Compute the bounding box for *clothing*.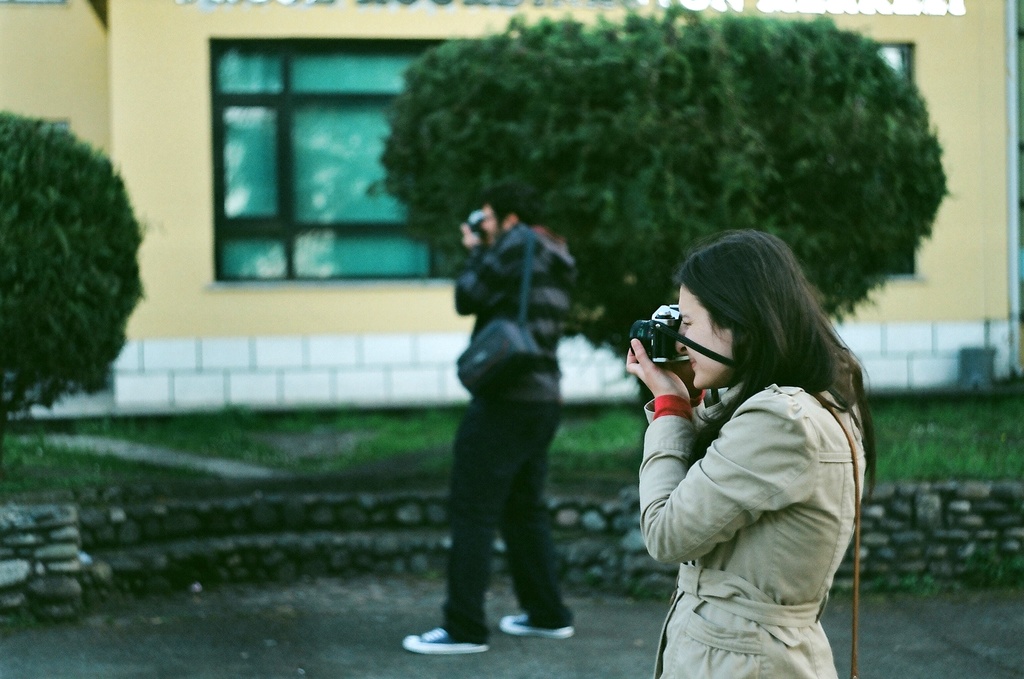
rect(622, 282, 884, 669).
